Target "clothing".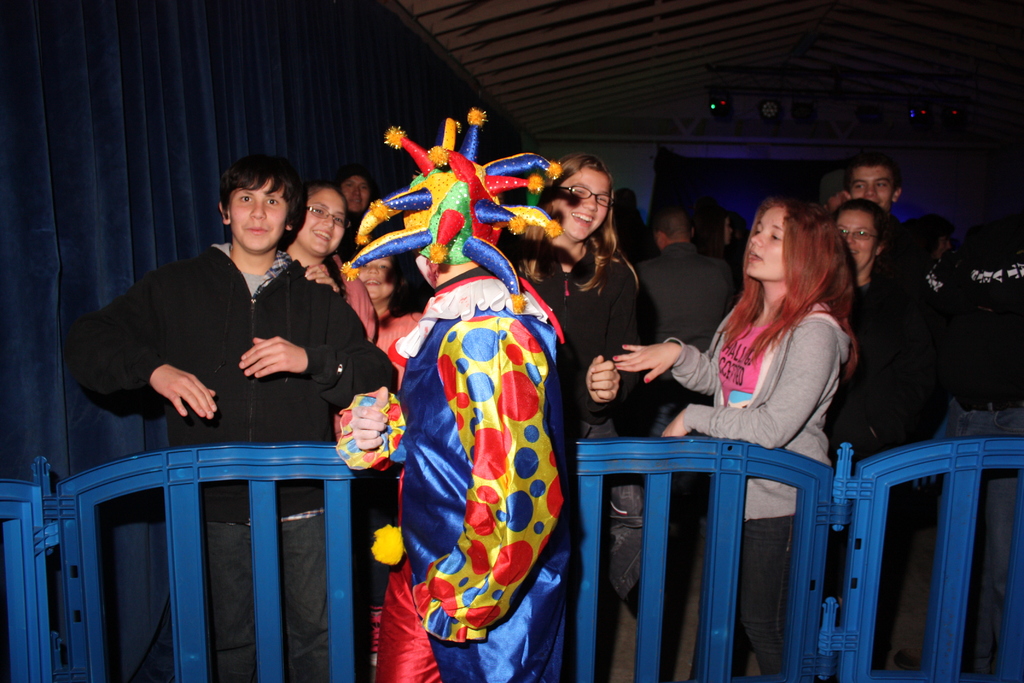
Target region: 330, 256, 378, 342.
